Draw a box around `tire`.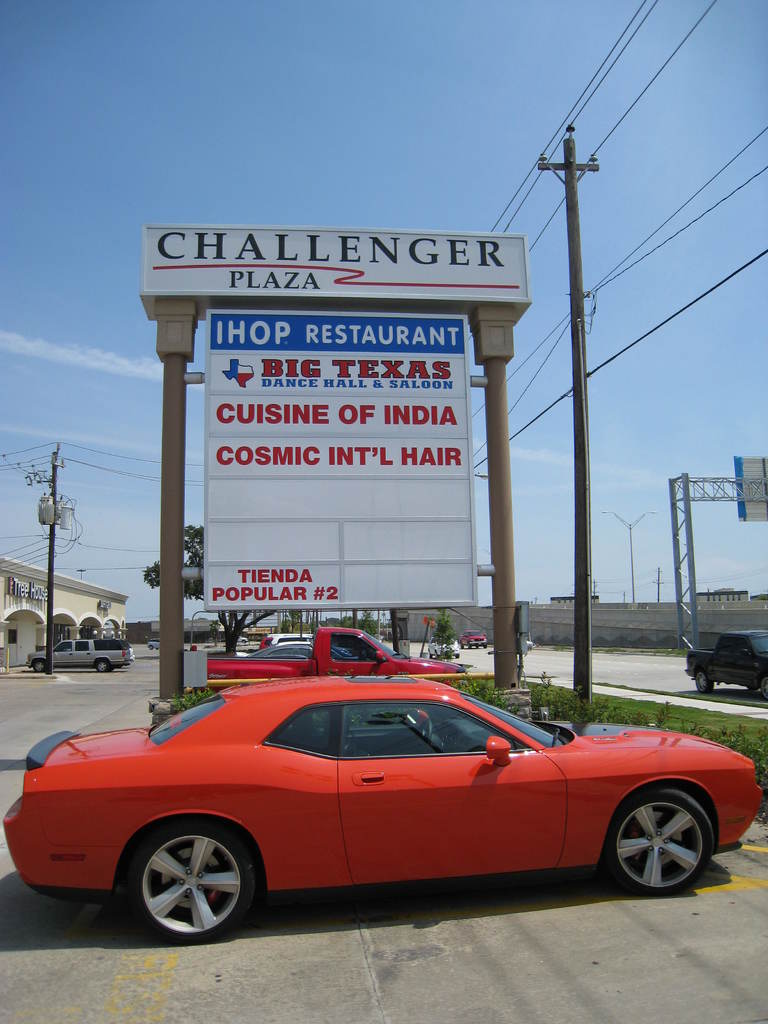
460/640/465/648.
